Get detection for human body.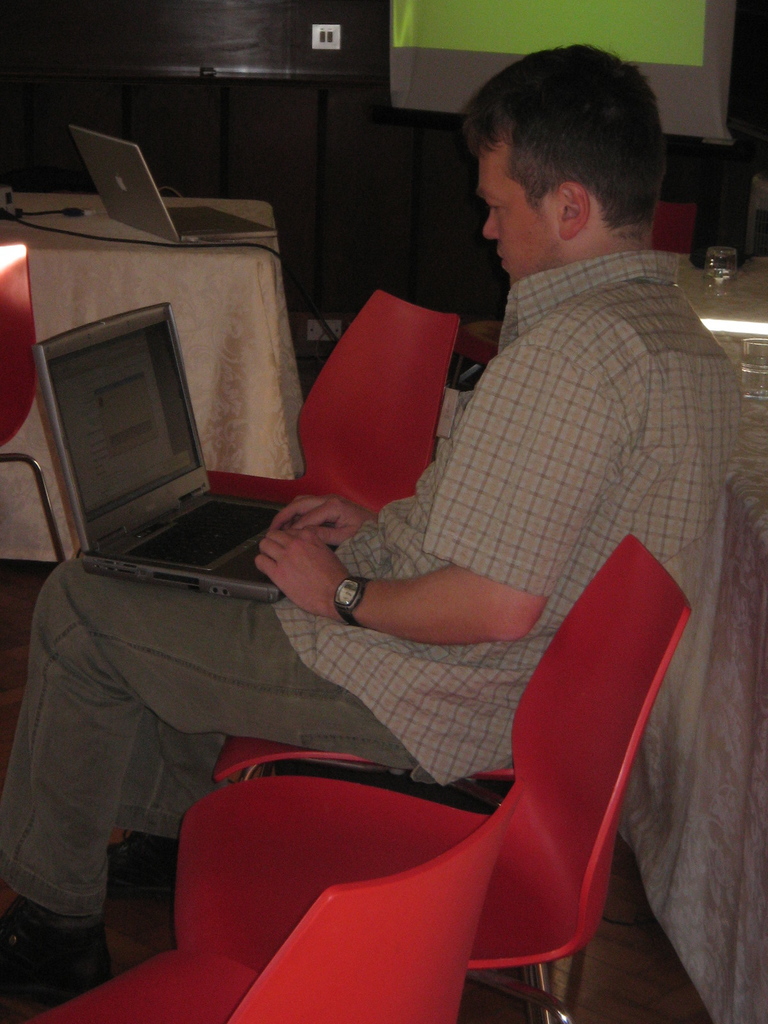
Detection: bbox=[0, 41, 741, 1014].
